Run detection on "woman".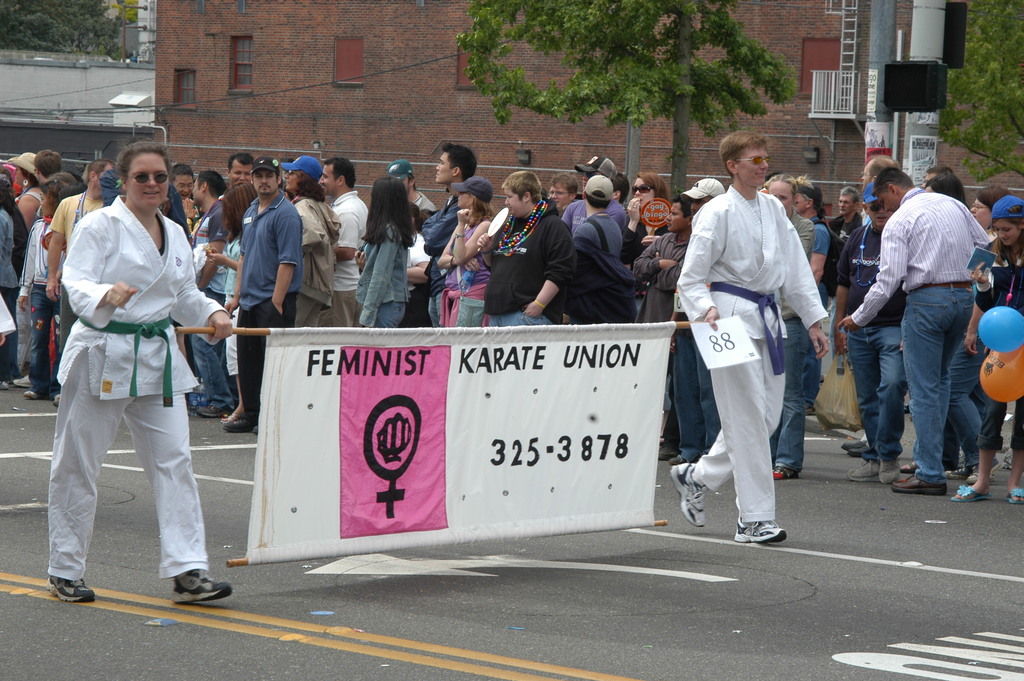
Result: crop(438, 174, 497, 327).
